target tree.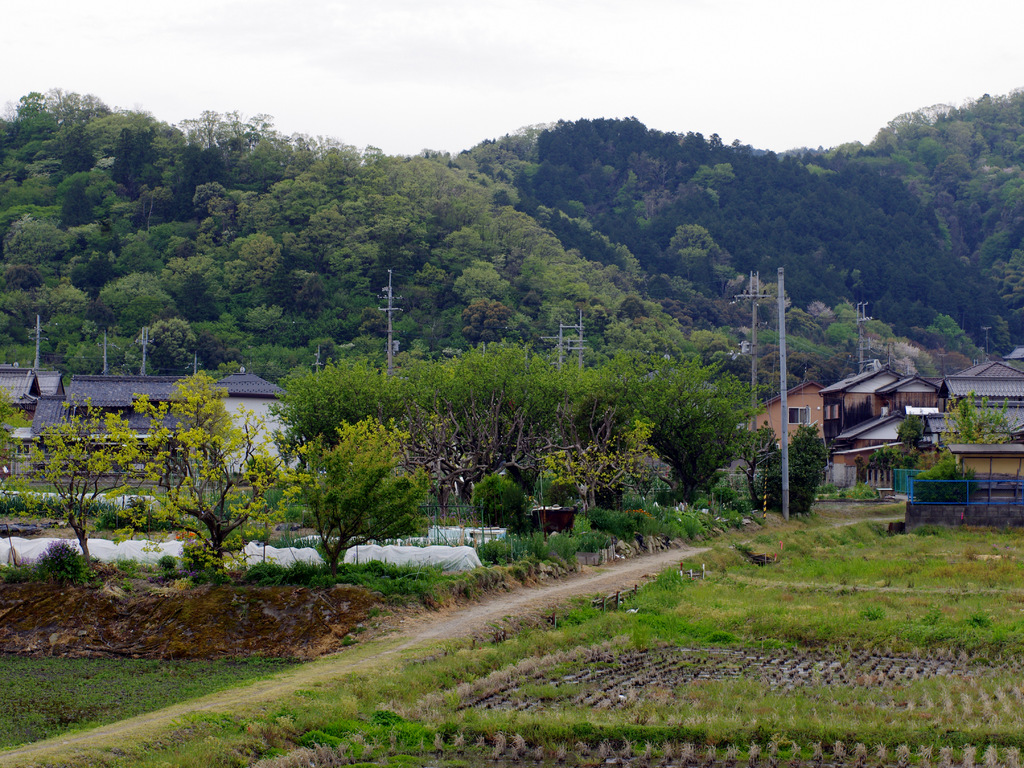
Target region: 268 404 420 572.
